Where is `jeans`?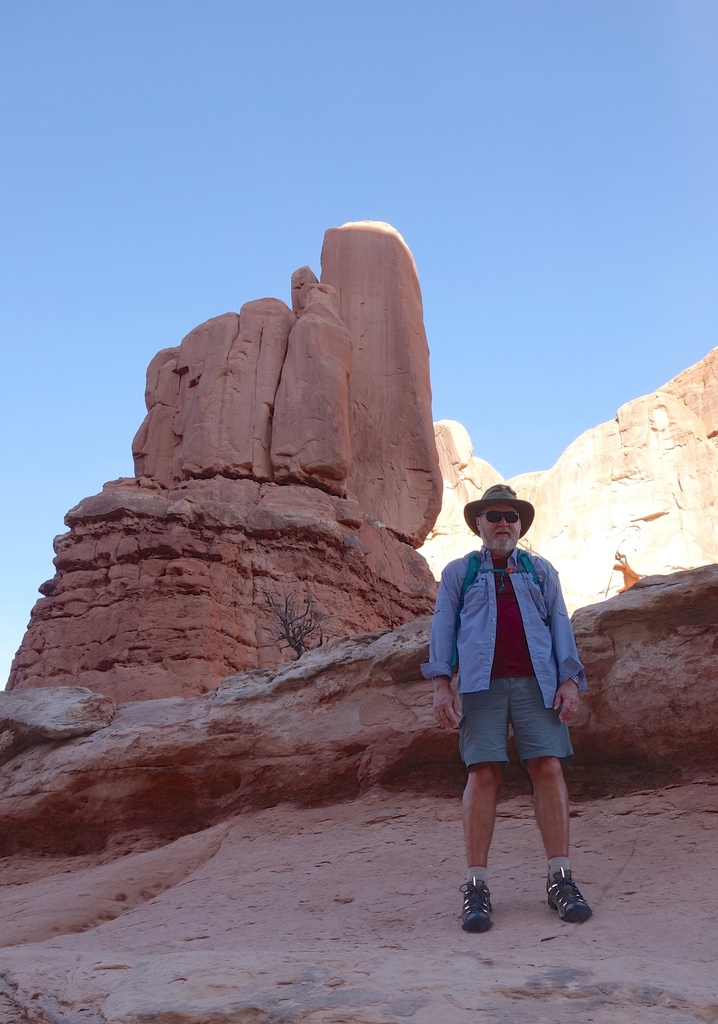
pyautogui.locateOnScreen(456, 668, 580, 755).
